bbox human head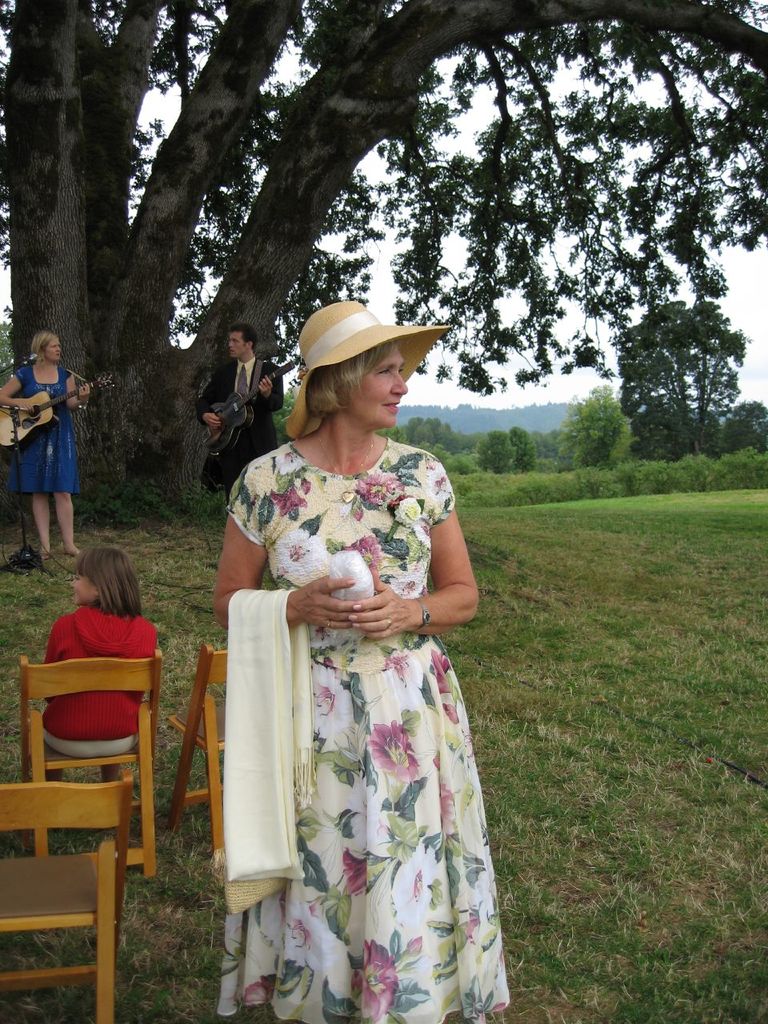
[220, 325, 258, 362]
